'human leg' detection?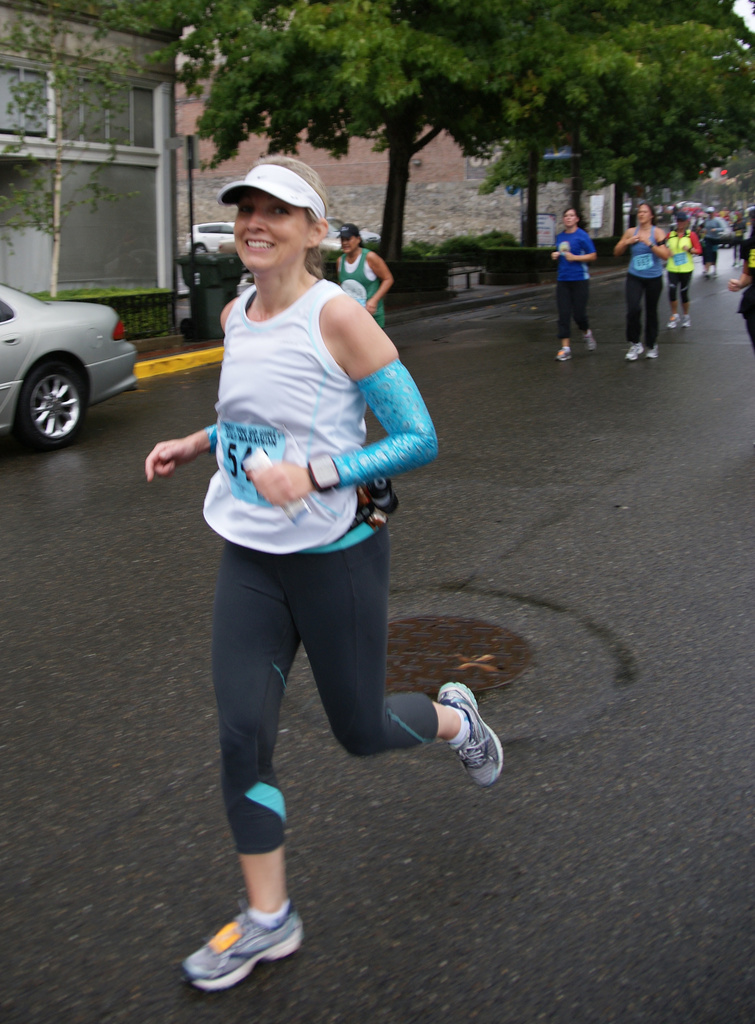
<bbox>187, 540, 297, 993</bbox>
